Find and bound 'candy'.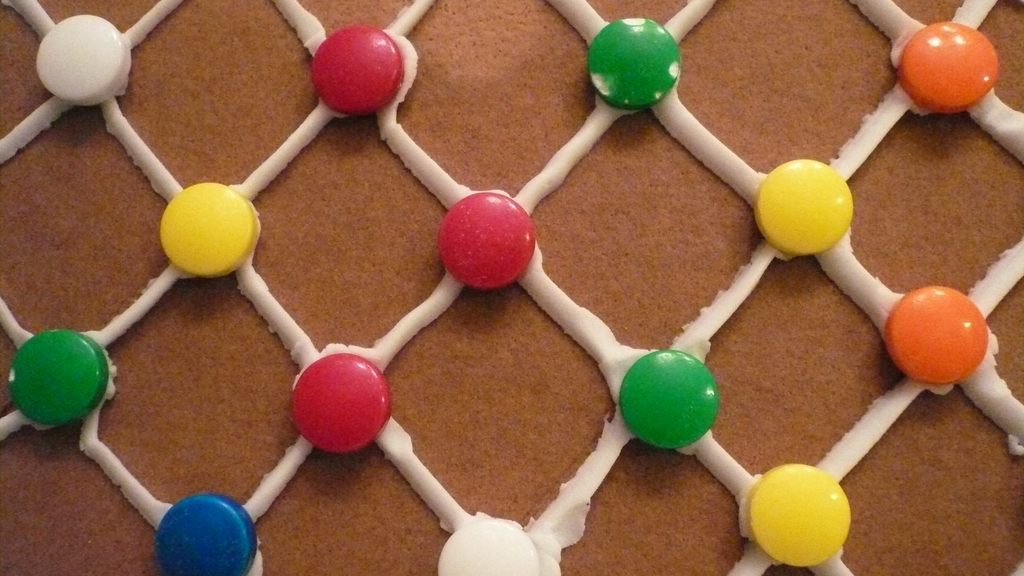
Bound: region(309, 19, 404, 112).
